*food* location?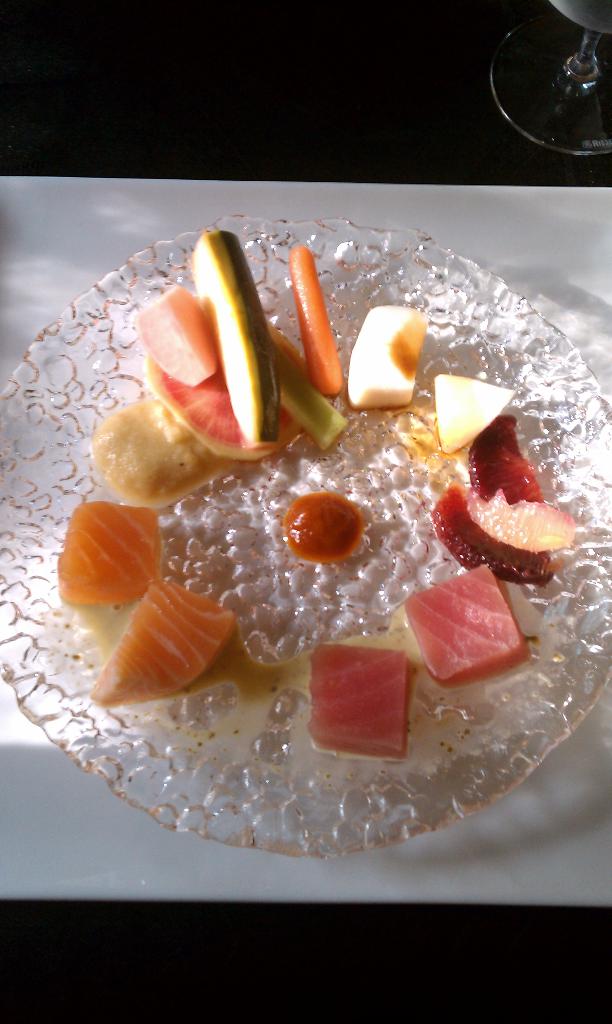
278, 481, 374, 555
